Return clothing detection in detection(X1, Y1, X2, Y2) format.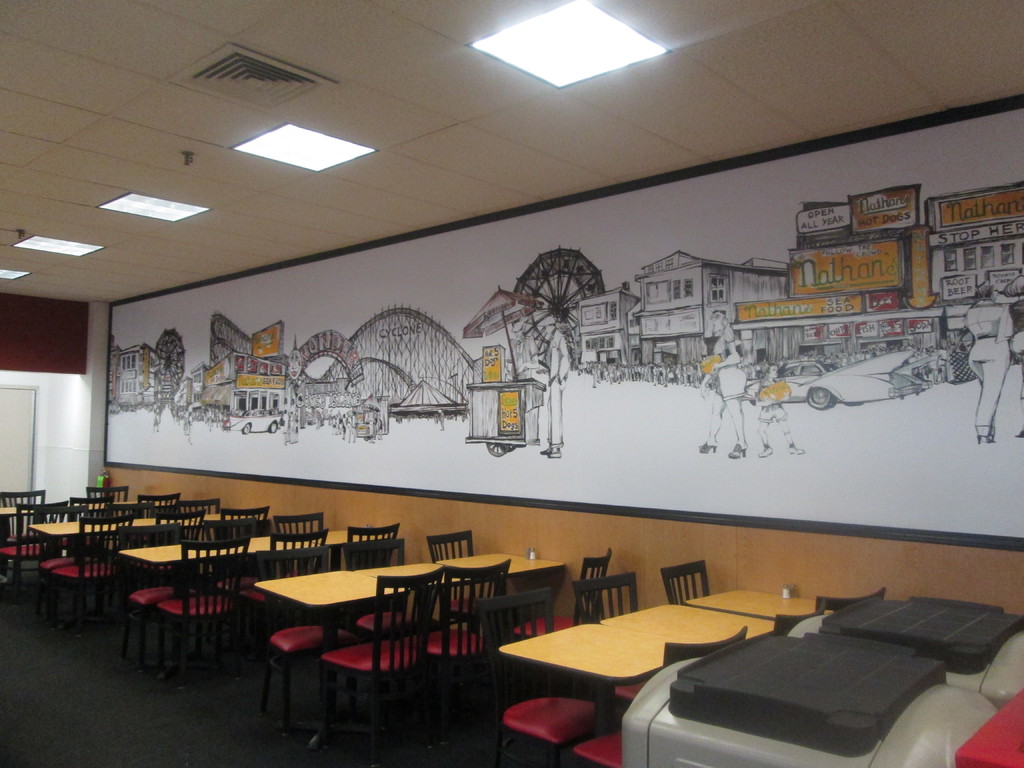
detection(966, 292, 1016, 446).
